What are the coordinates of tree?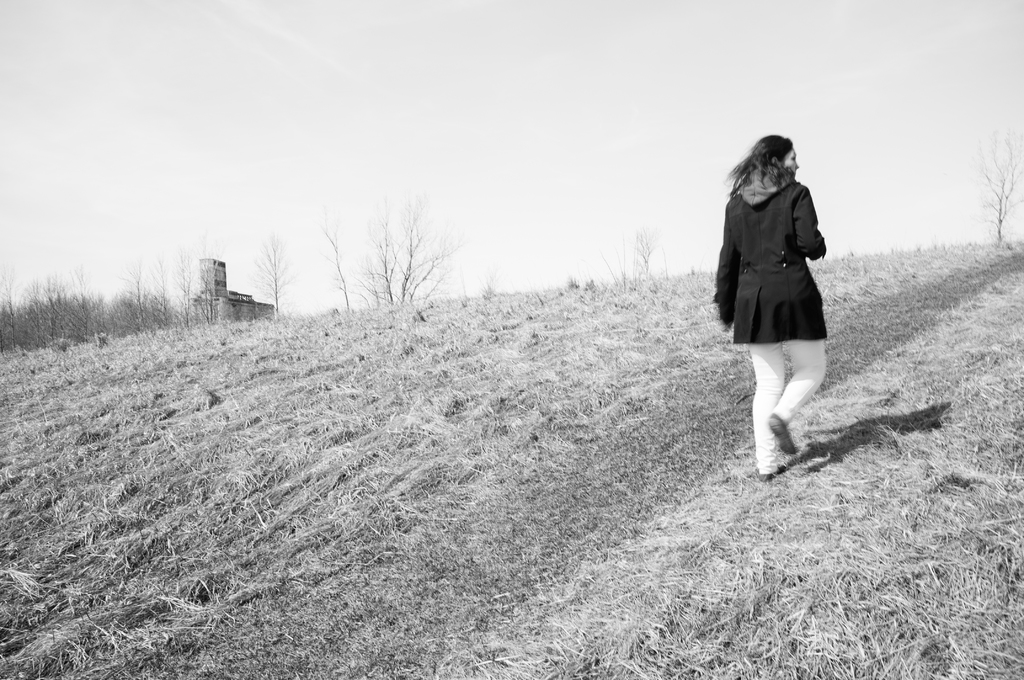
bbox(241, 231, 294, 317).
